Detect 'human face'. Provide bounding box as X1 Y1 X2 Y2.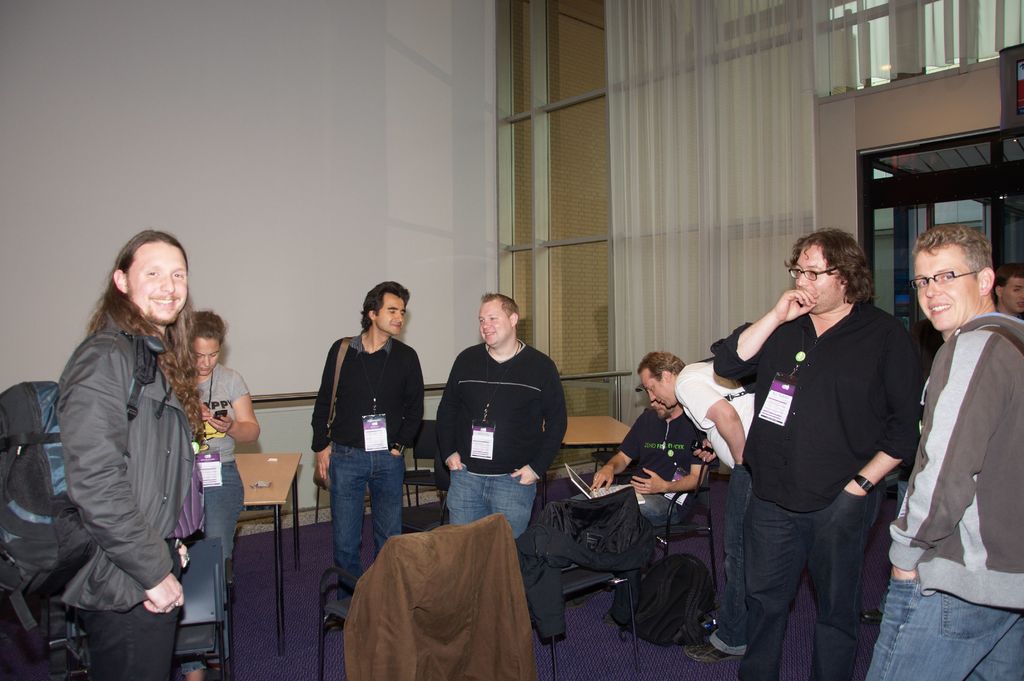
795 242 828 306.
